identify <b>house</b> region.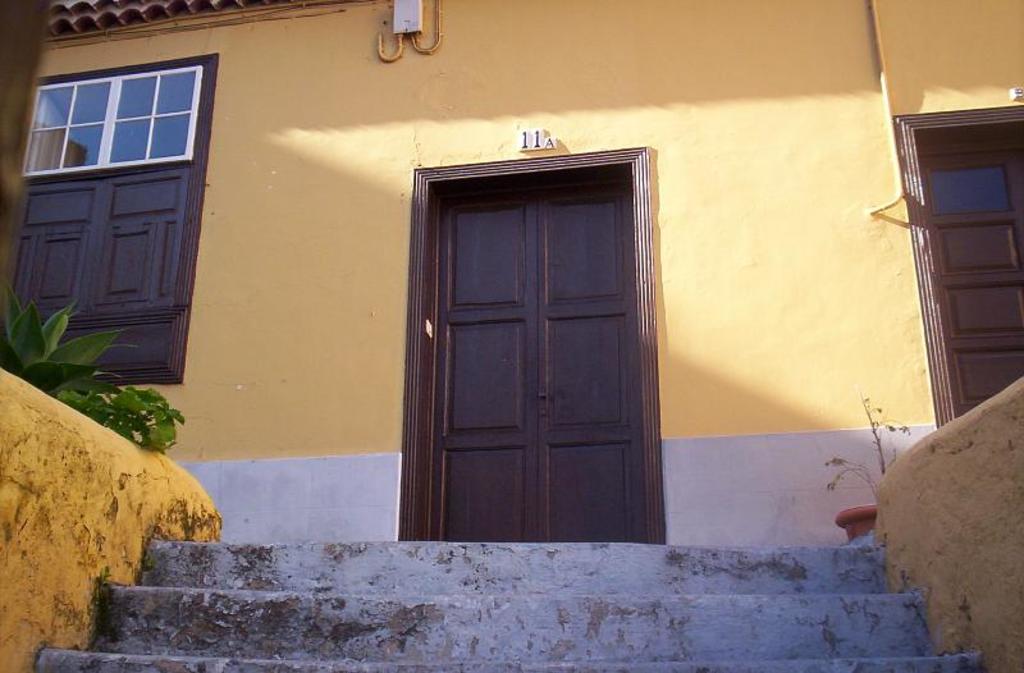
Region: 0/0/1023/559.
